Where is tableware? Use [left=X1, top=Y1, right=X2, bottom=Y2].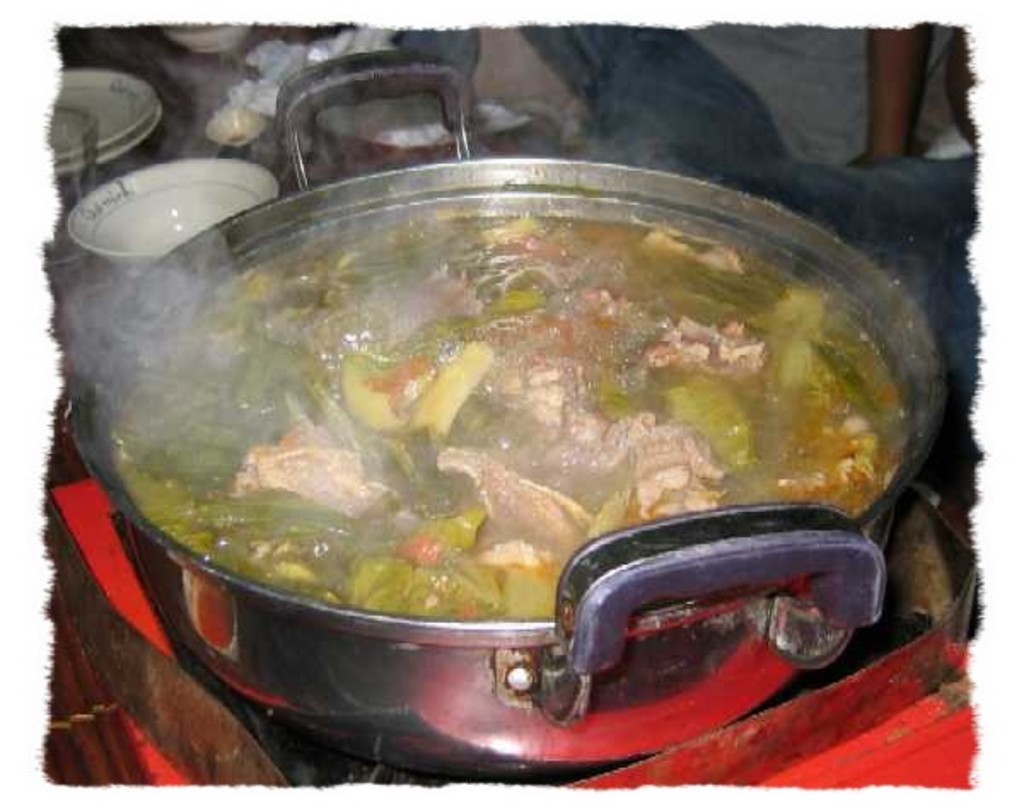
[left=41, top=94, right=102, bottom=271].
